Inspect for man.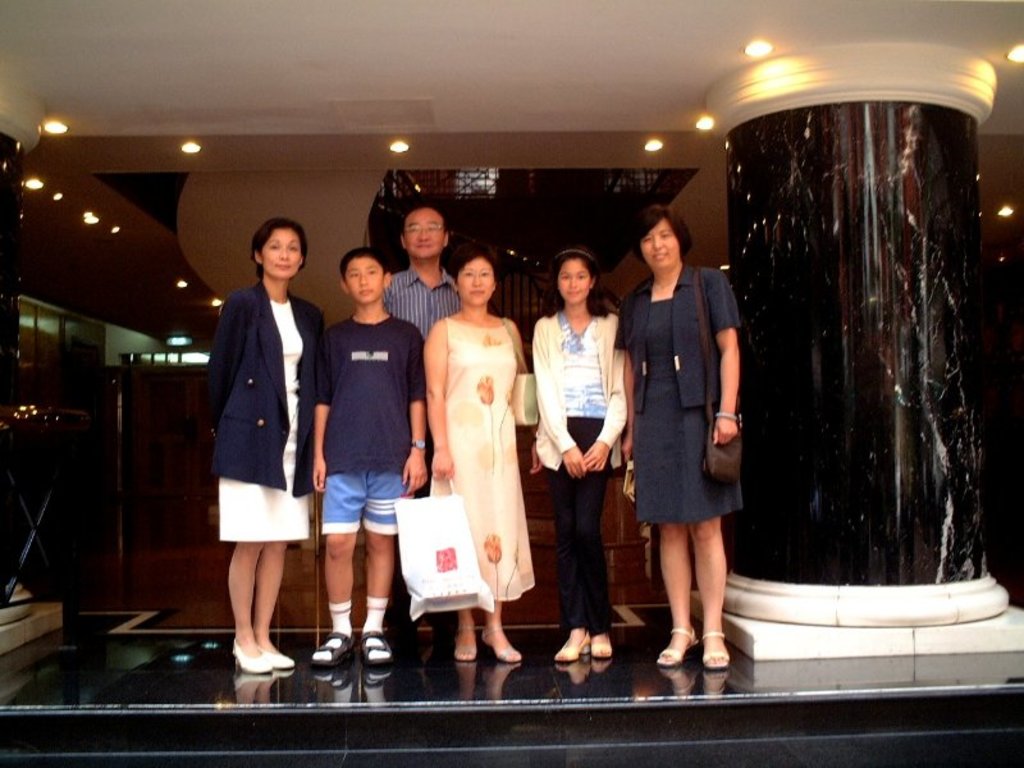
Inspection: 384 202 460 655.
